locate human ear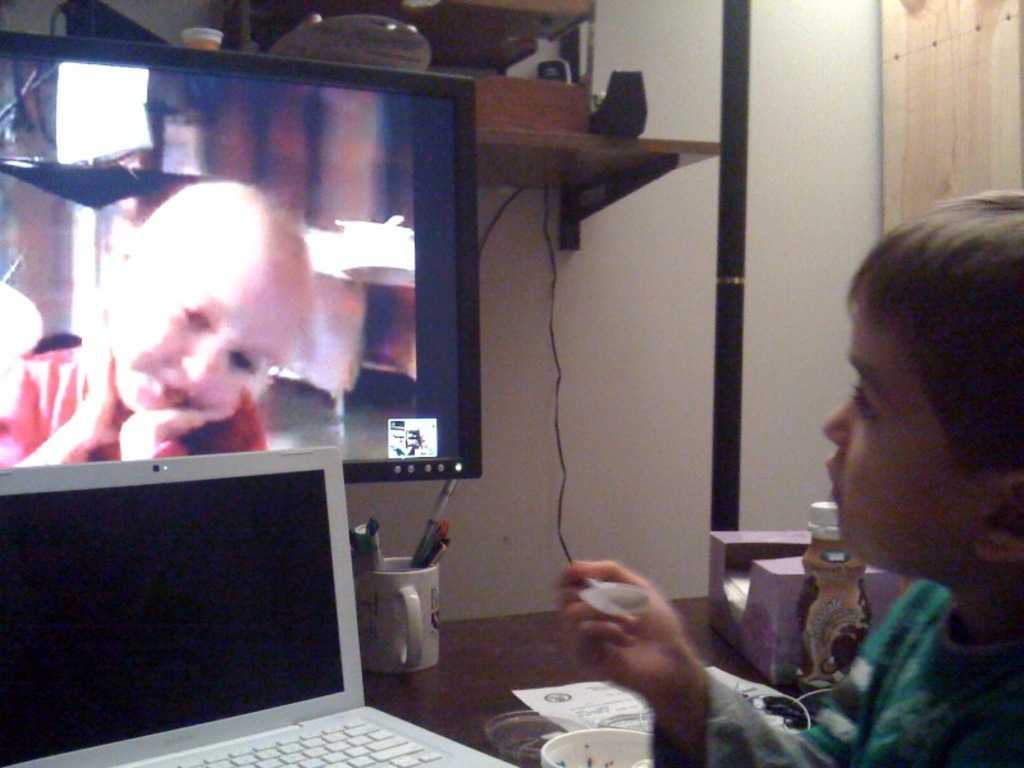
[979, 471, 1023, 558]
